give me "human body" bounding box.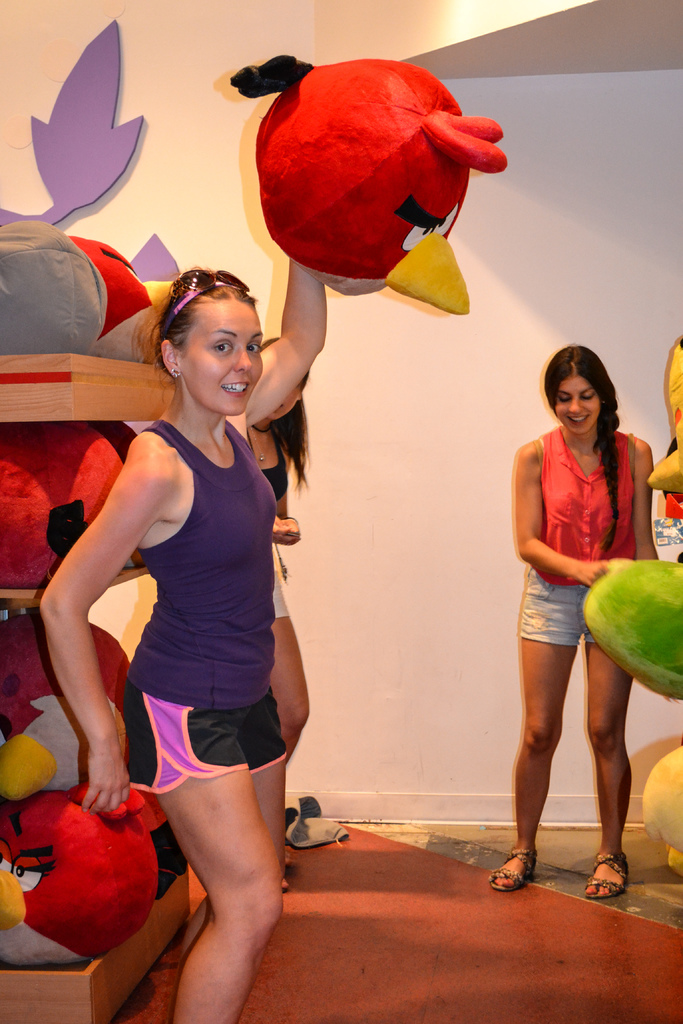
select_region(34, 264, 331, 1023).
